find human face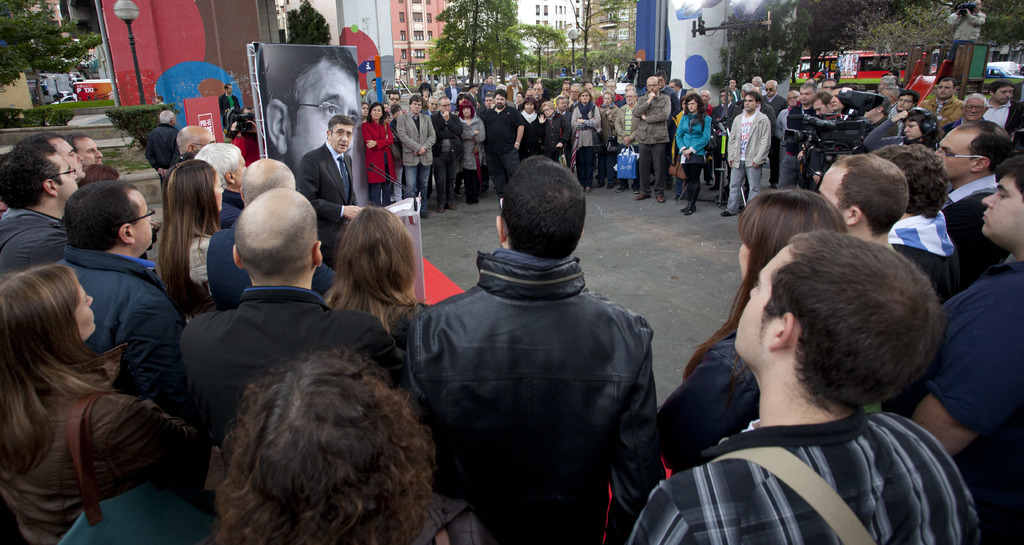
993,85,1012,102
